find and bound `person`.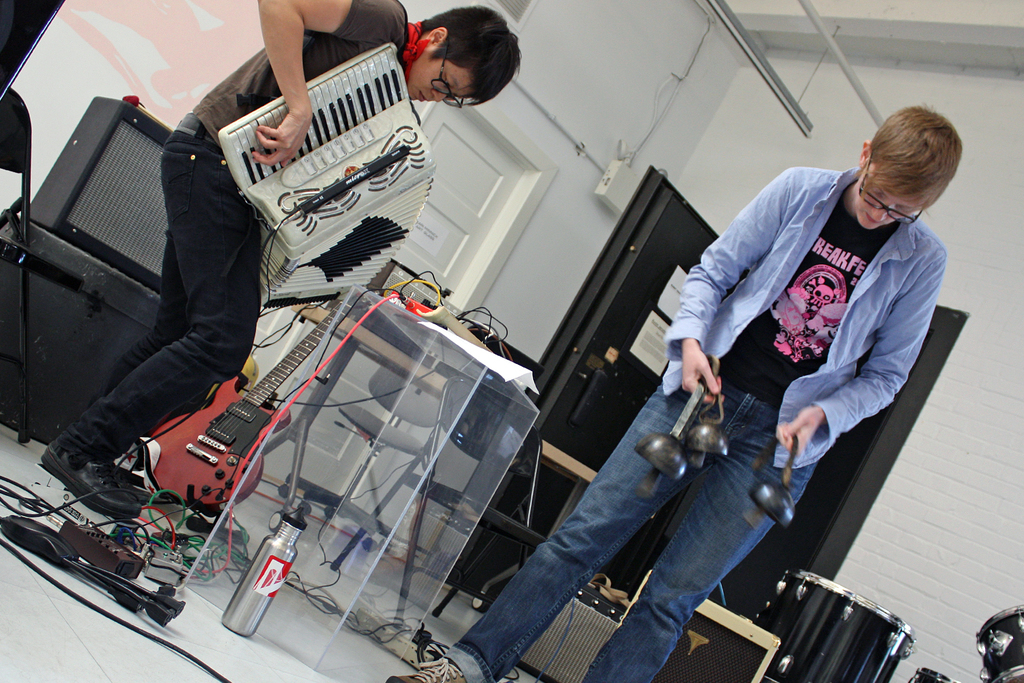
Bound: [382, 104, 967, 682].
